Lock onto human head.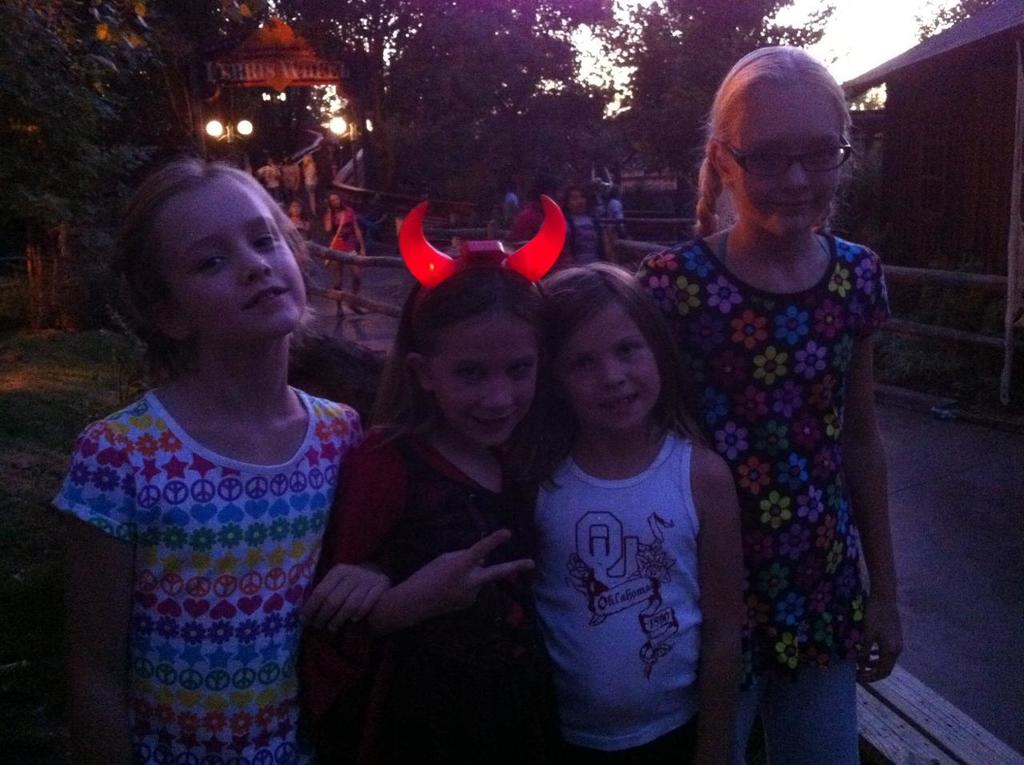
Locked: left=709, top=42, right=852, bottom=233.
